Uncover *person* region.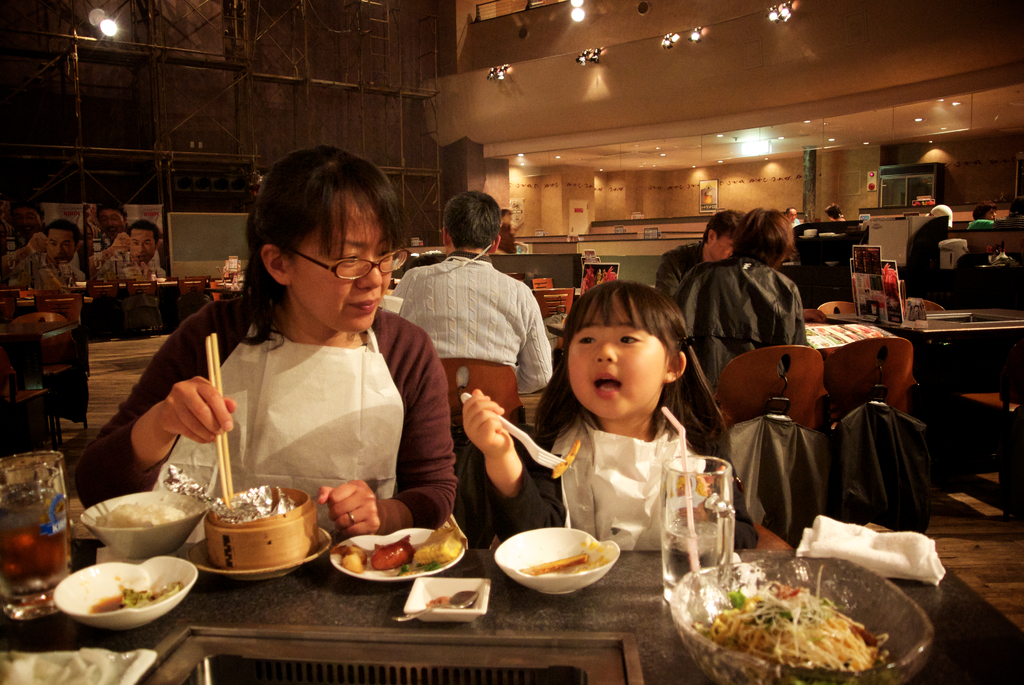
Uncovered: locate(786, 205, 800, 226).
